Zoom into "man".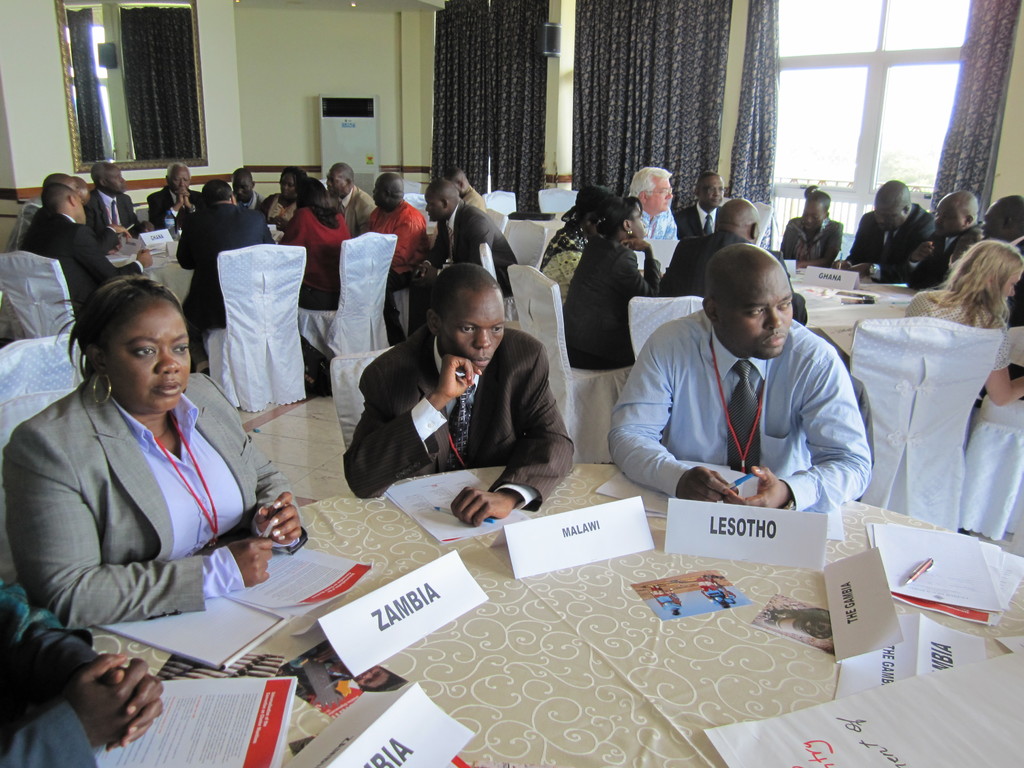
Zoom target: region(79, 157, 141, 233).
